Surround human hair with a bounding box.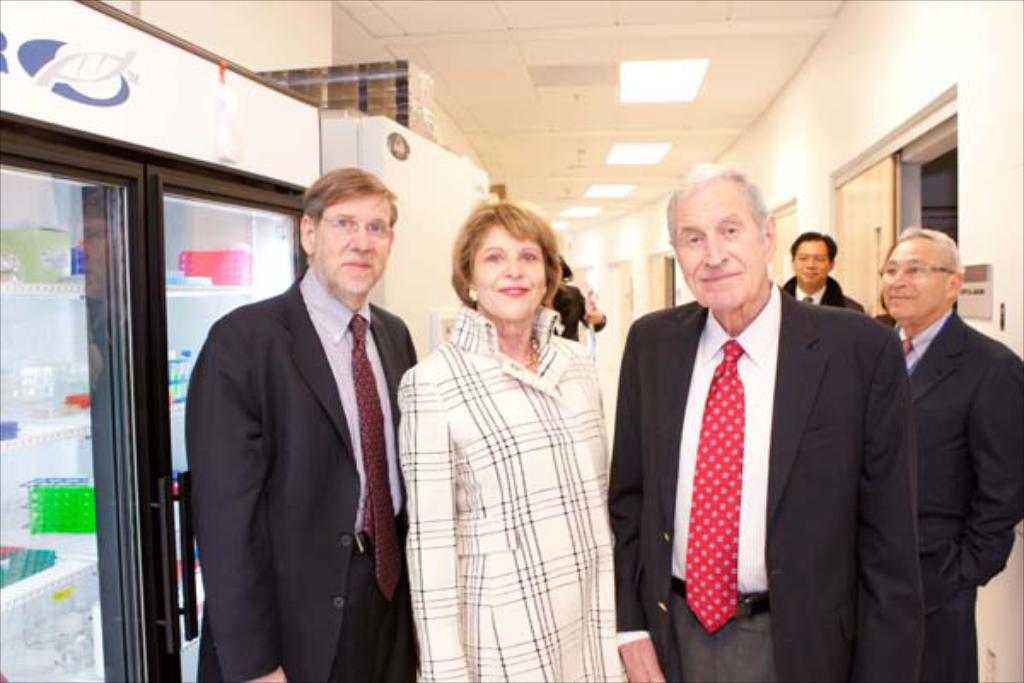
<region>881, 225, 964, 292</region>.
